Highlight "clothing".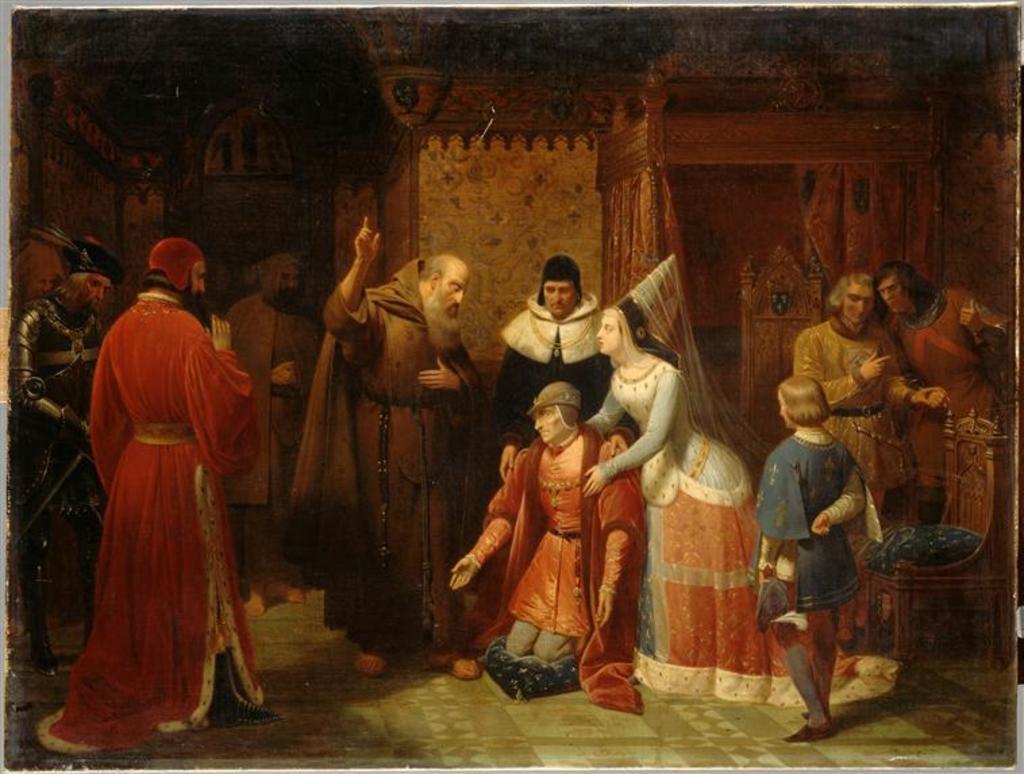
Highlighted region: [465, 424, 647, 711].
